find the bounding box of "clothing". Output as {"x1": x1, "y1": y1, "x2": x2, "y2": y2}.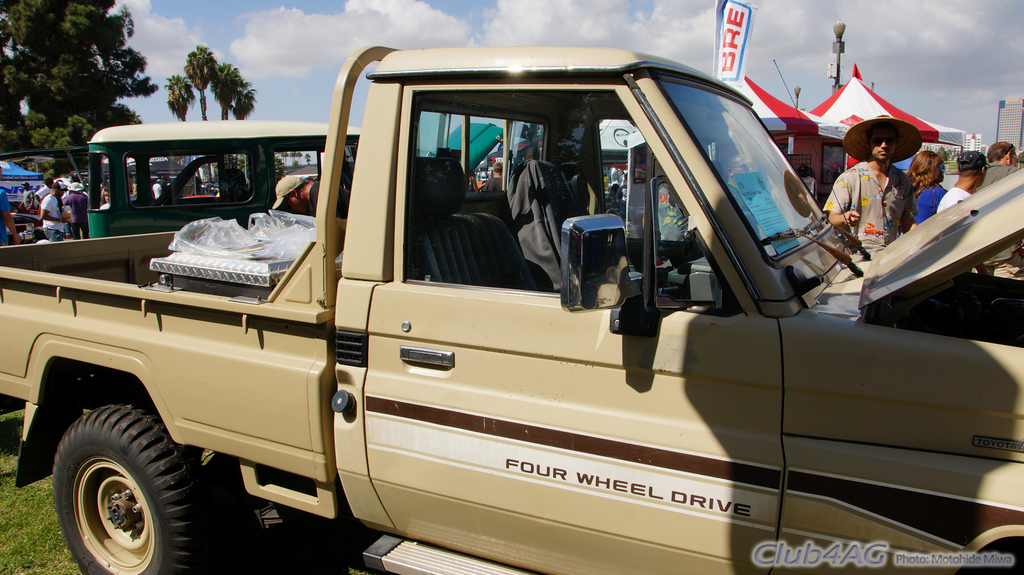
{"x1": 155, "y1": 182, "x2": 163, "y2": 198}.
